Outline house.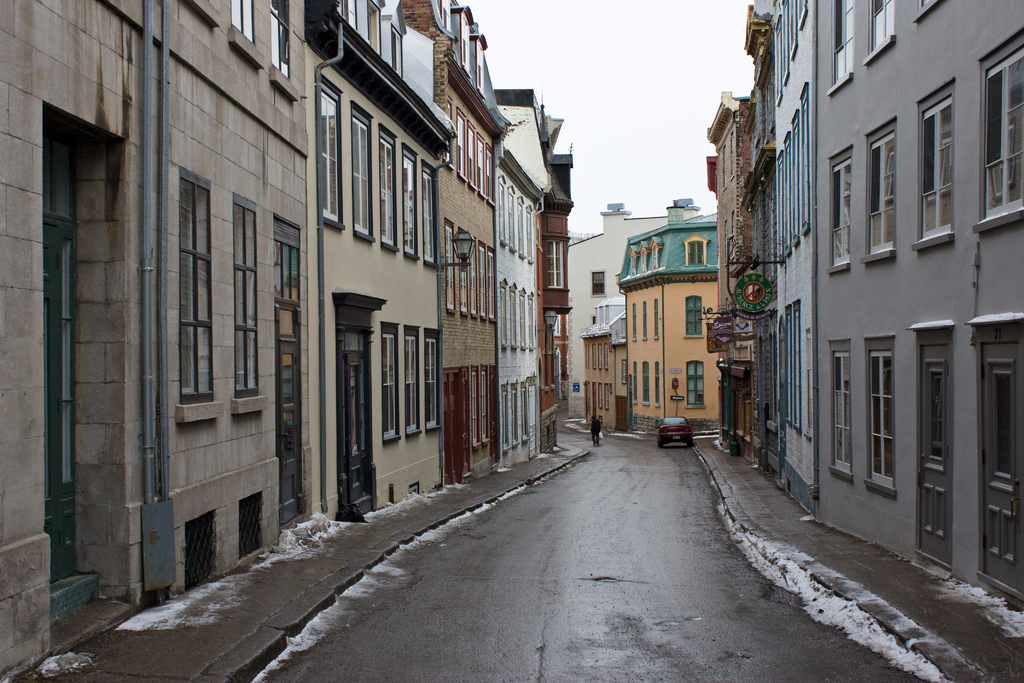
Outline: left=706, top=92, right=762, bottom=466.
